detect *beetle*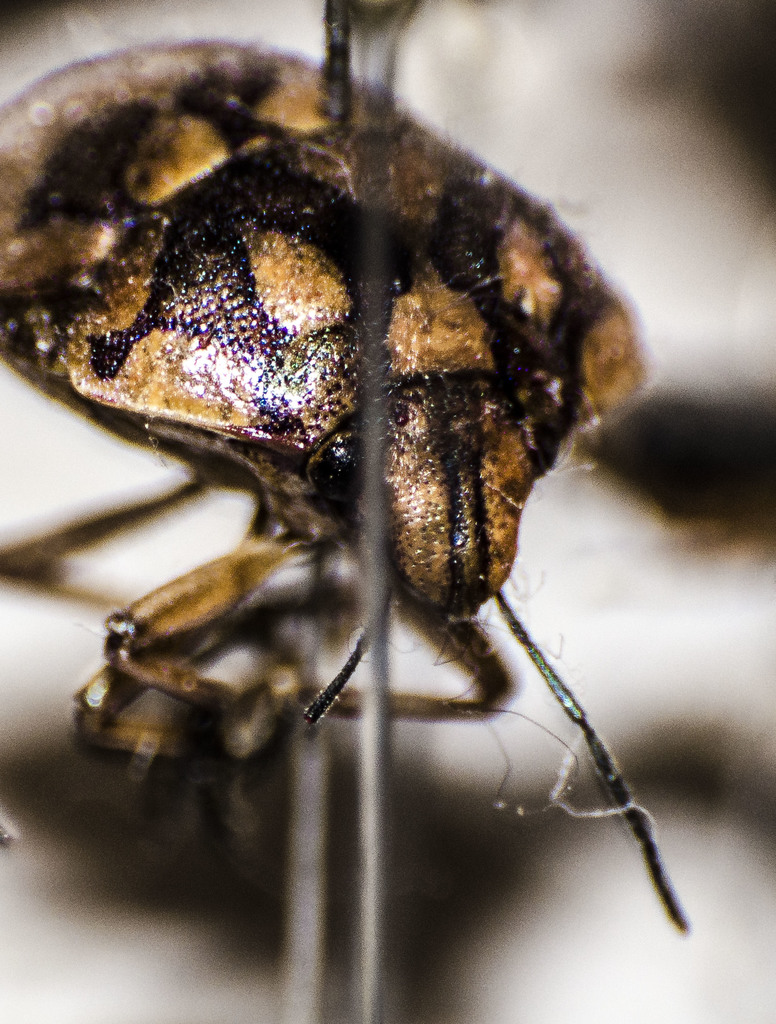
locate(0, 28, 717, 938)
